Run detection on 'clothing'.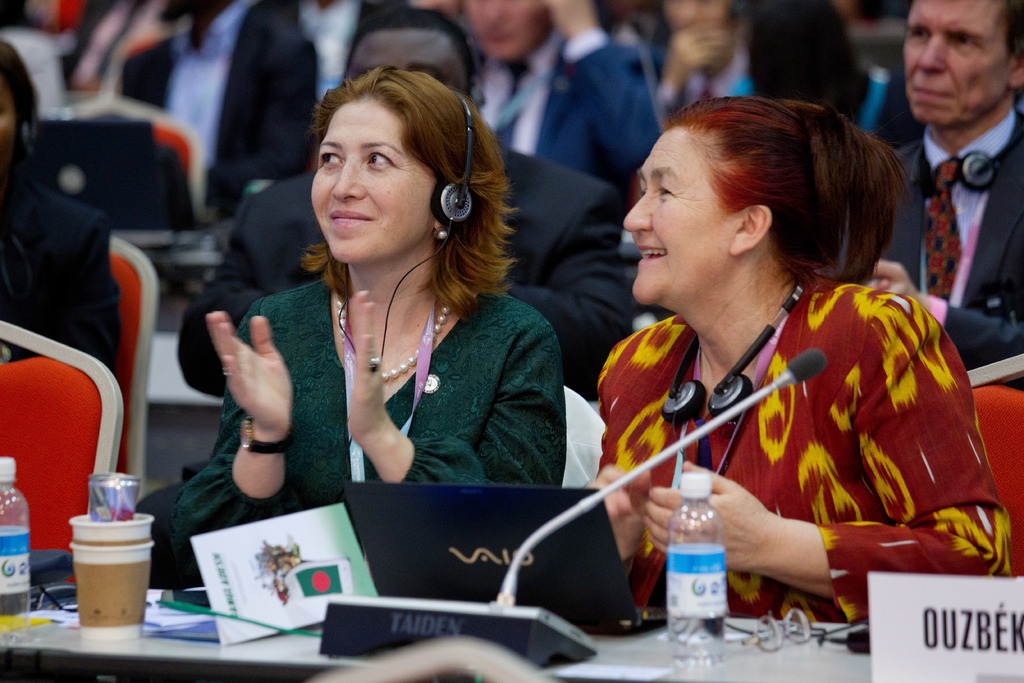
Result: [179, 139, 632, 402].
